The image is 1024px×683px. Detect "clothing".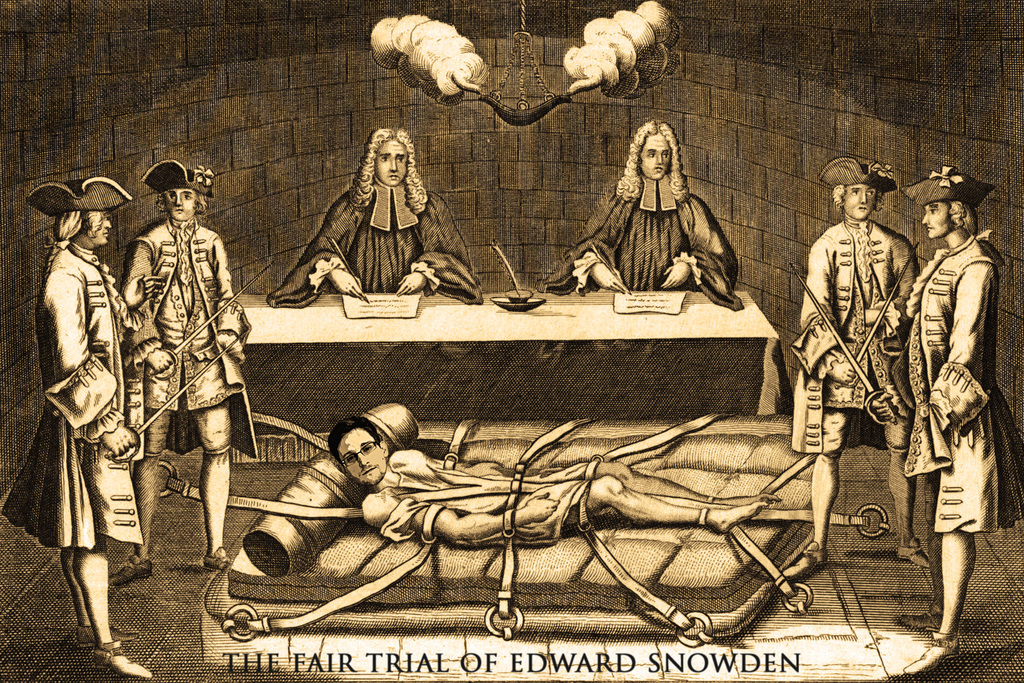
Detection: rect(889, 227, 1023, 540).
